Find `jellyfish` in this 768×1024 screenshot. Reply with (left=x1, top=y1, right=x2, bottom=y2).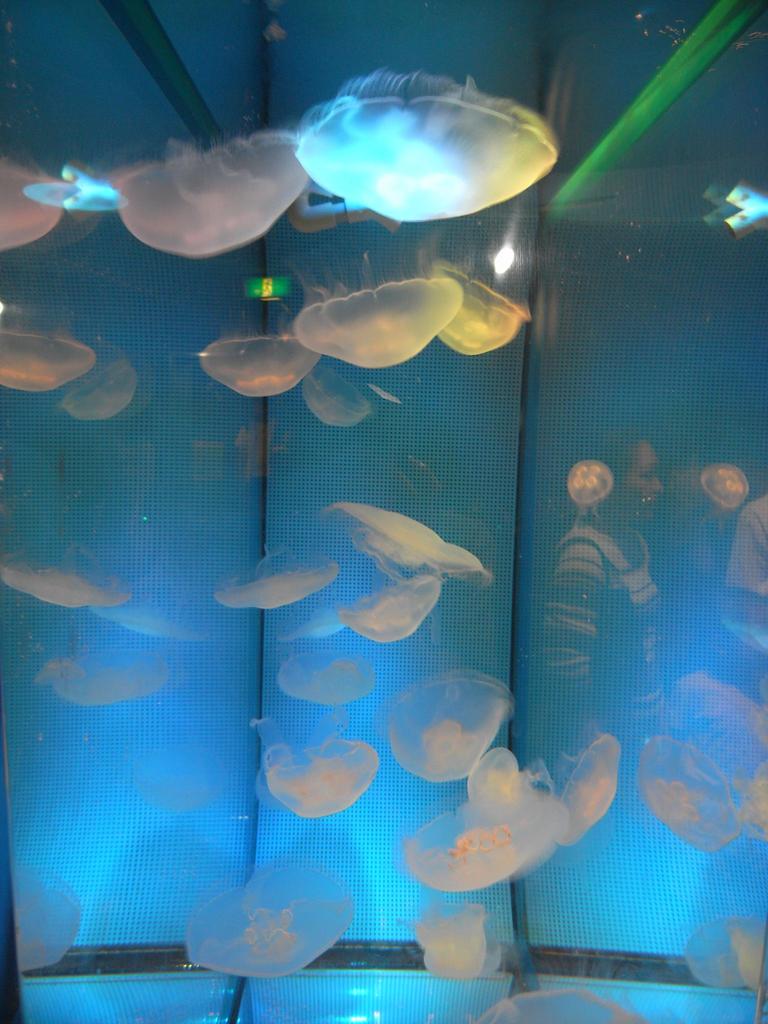
(left=291, top=60, right=561, bottom=224).
